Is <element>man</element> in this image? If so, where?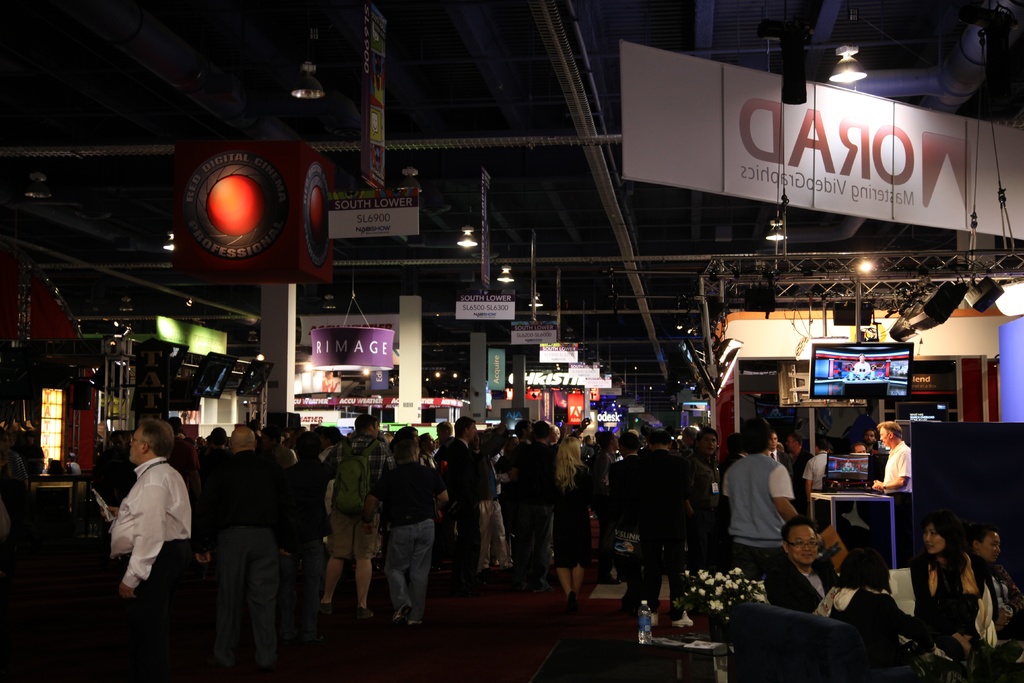
Yes, at BBox(853, 445, 869, 456).
